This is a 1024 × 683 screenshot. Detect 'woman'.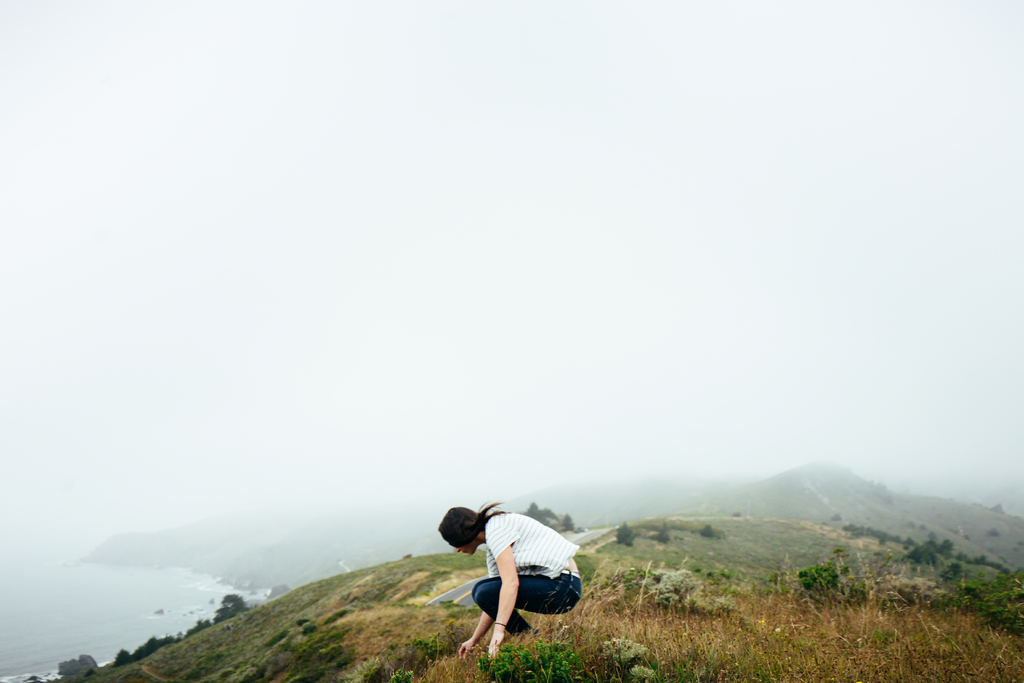
[431,504,585,665].
